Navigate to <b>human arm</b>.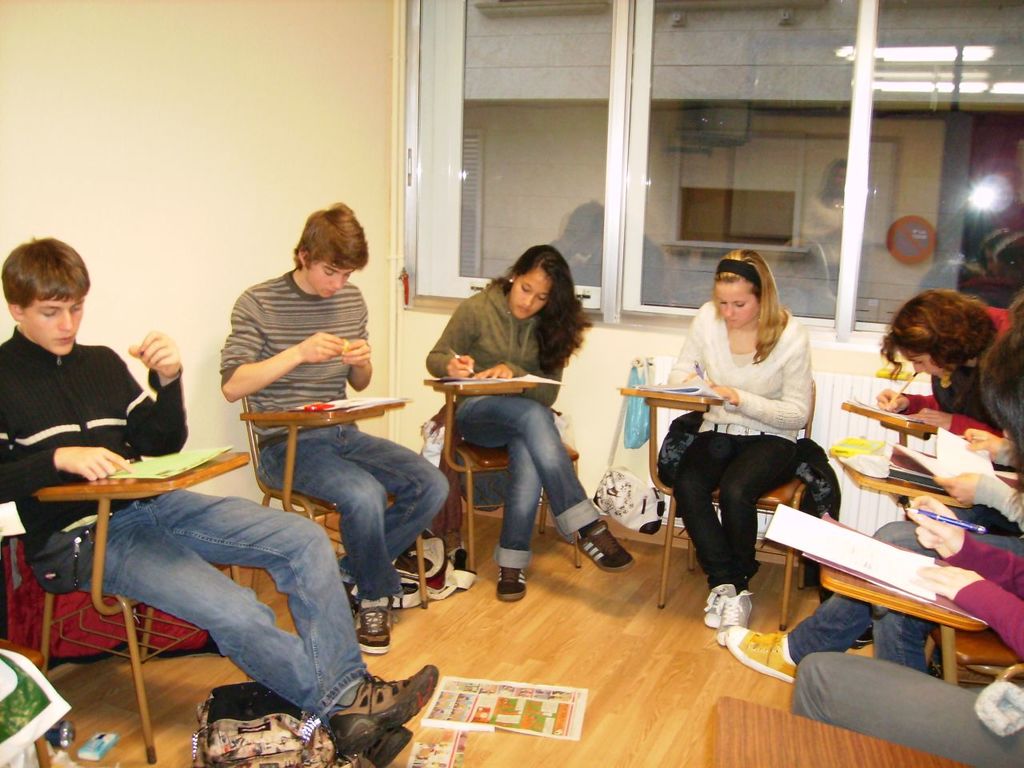
Navigation target: select_region(908, 492, 1023, 598).
